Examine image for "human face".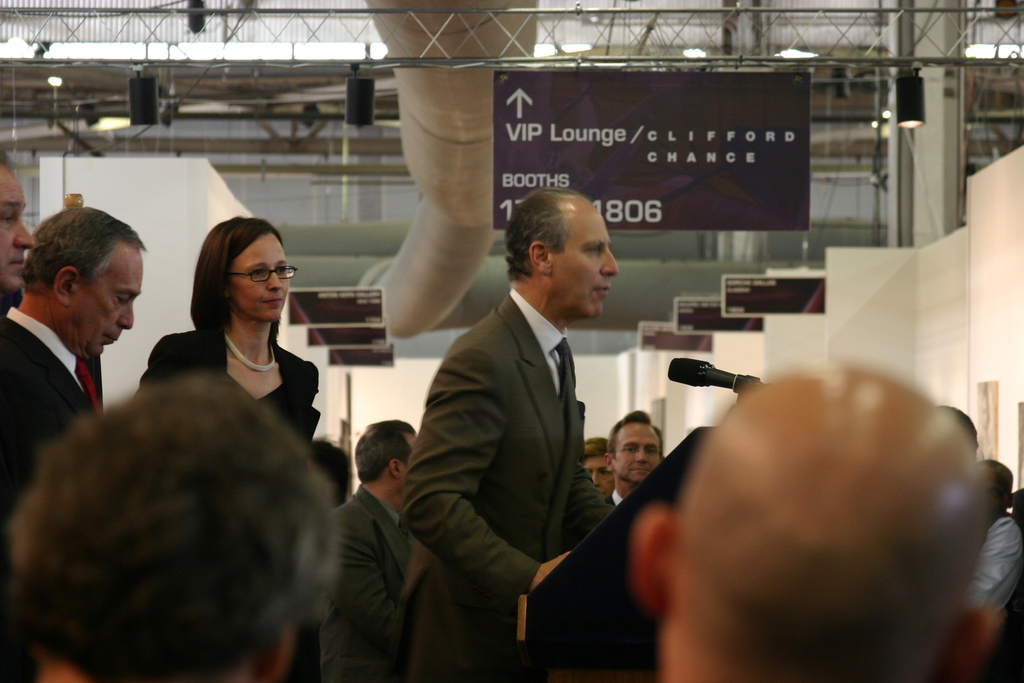
Examination result: 223:229:292:323.
